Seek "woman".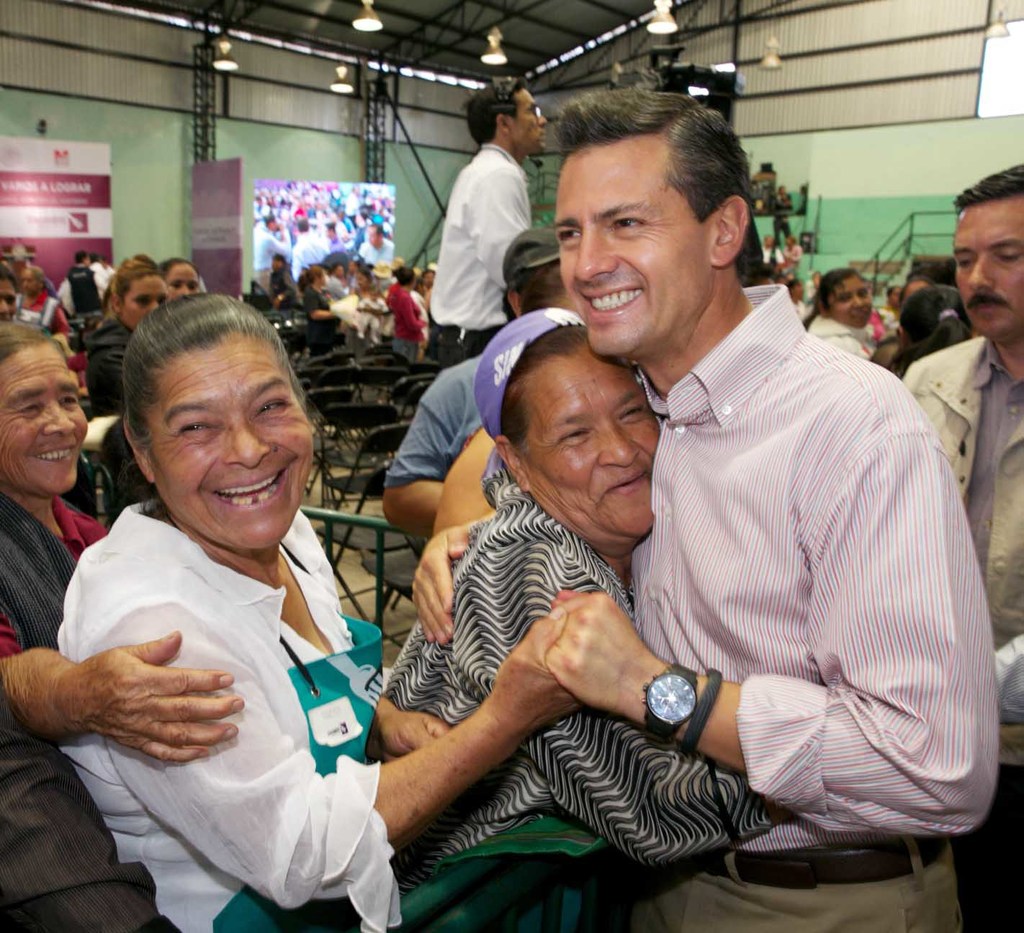
58:294:598:932.
